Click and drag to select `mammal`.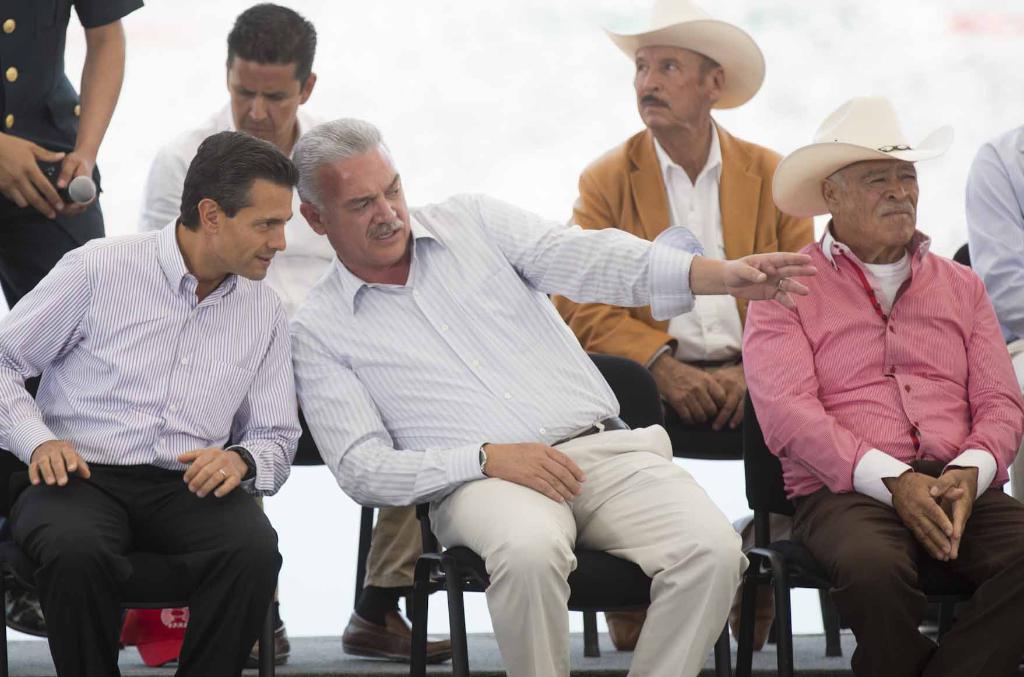
Selection: (x1=0, y1=127, x2=299, y2=676).
